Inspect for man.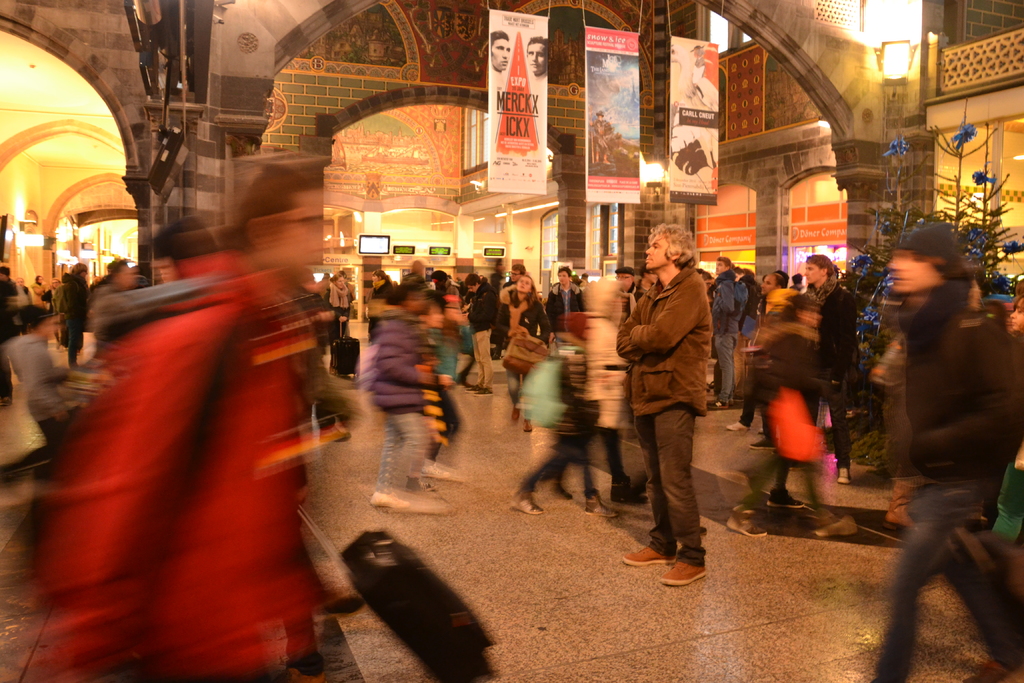
Inspection: <bbox>802, 252, 857, 483</bbox>.
